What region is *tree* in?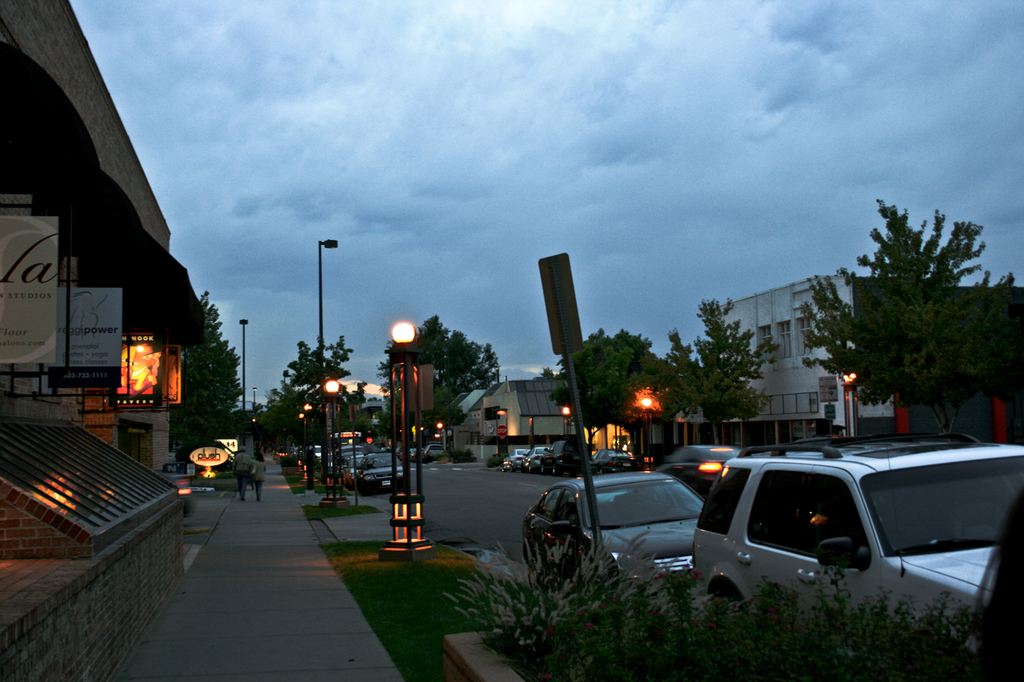
left=292, top=333, right=378, bottom=445.
